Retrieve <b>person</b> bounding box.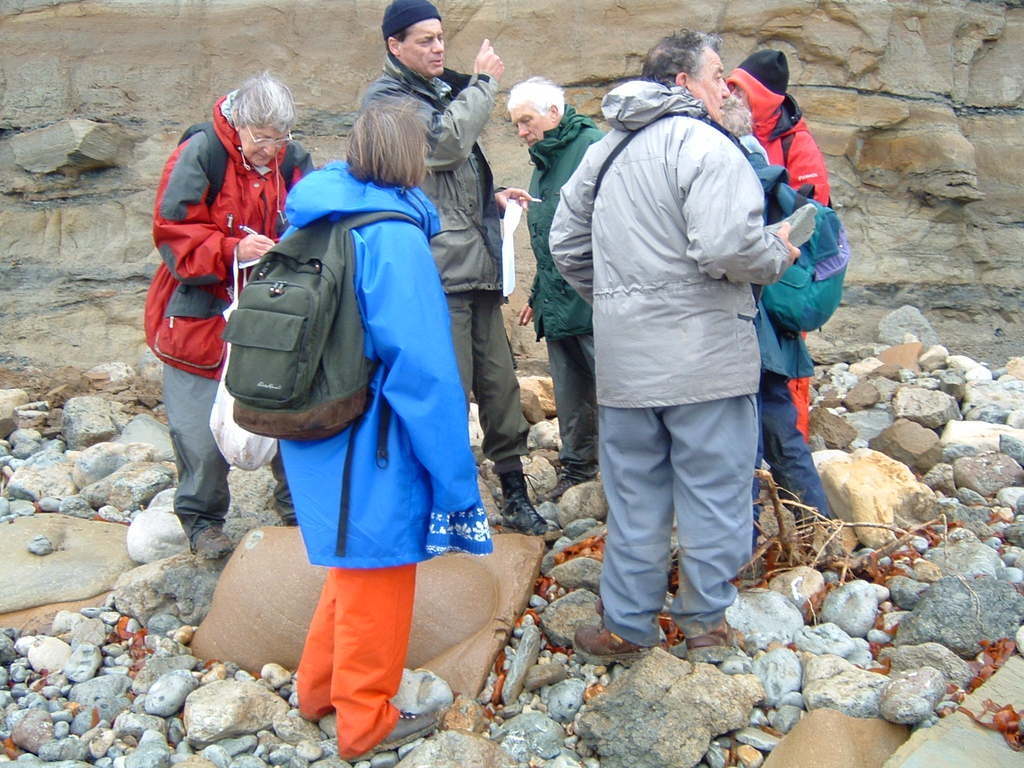
Bounding box: (724,49,849,523).
